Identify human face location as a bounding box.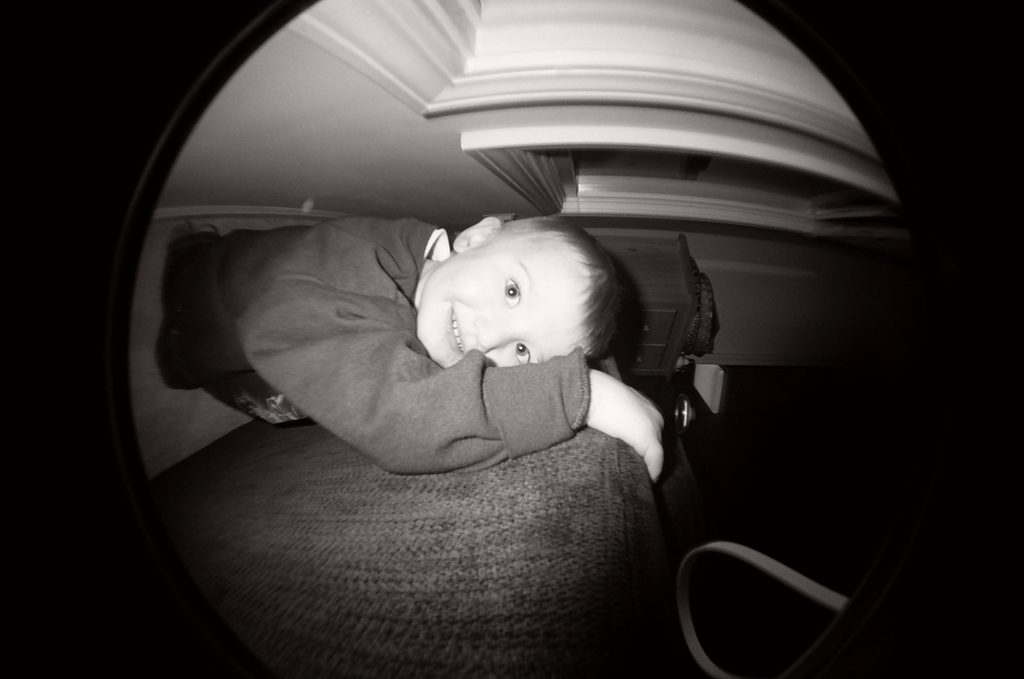
<region>415, 253, 589, 369</region>.
